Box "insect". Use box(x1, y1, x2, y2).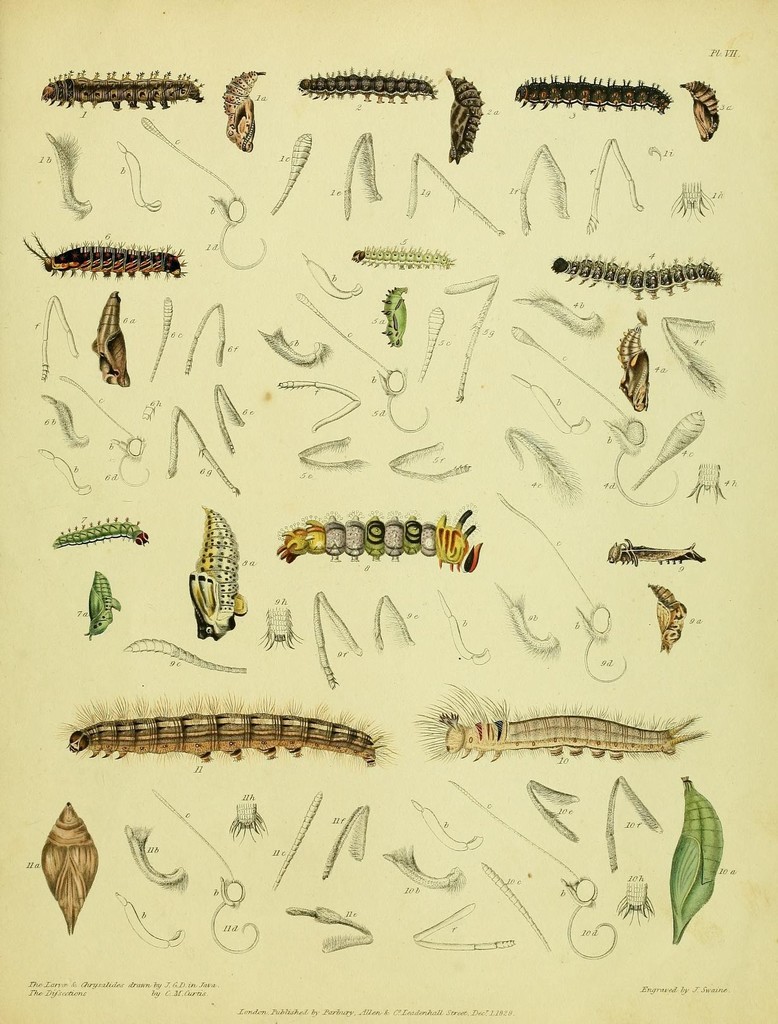
box(448, 70, 483, 163).
